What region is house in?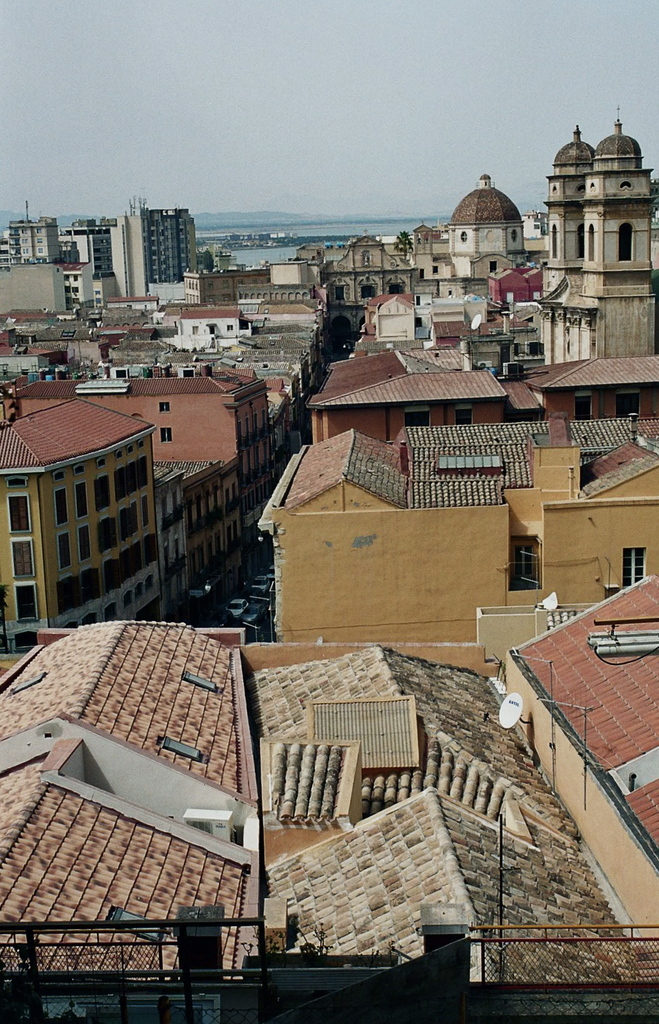
detection(231, 355, 638, 685).
